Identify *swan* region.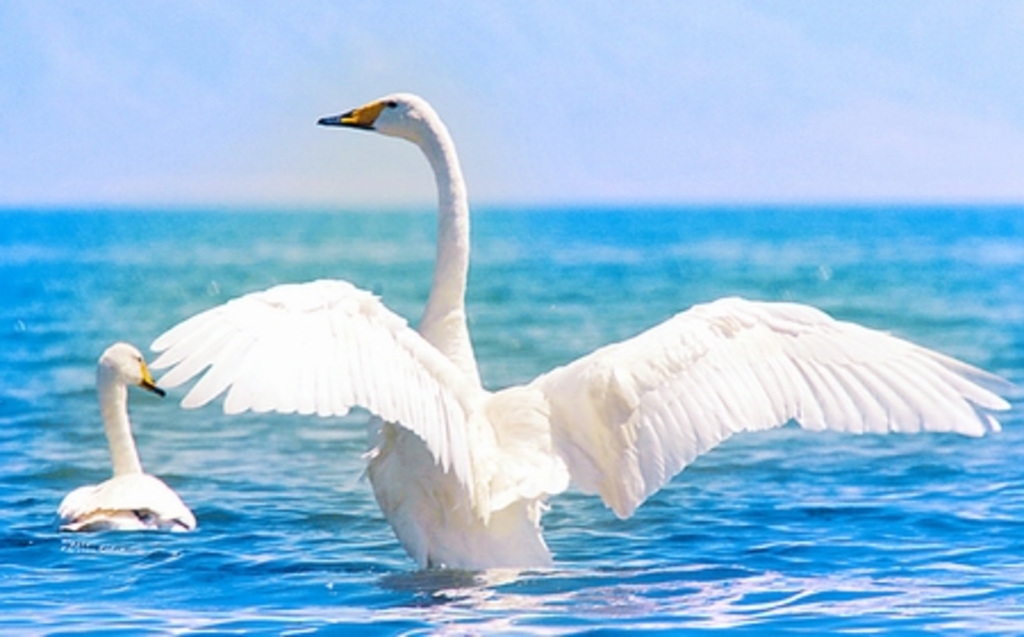
Region: 82:111:1006:569.
